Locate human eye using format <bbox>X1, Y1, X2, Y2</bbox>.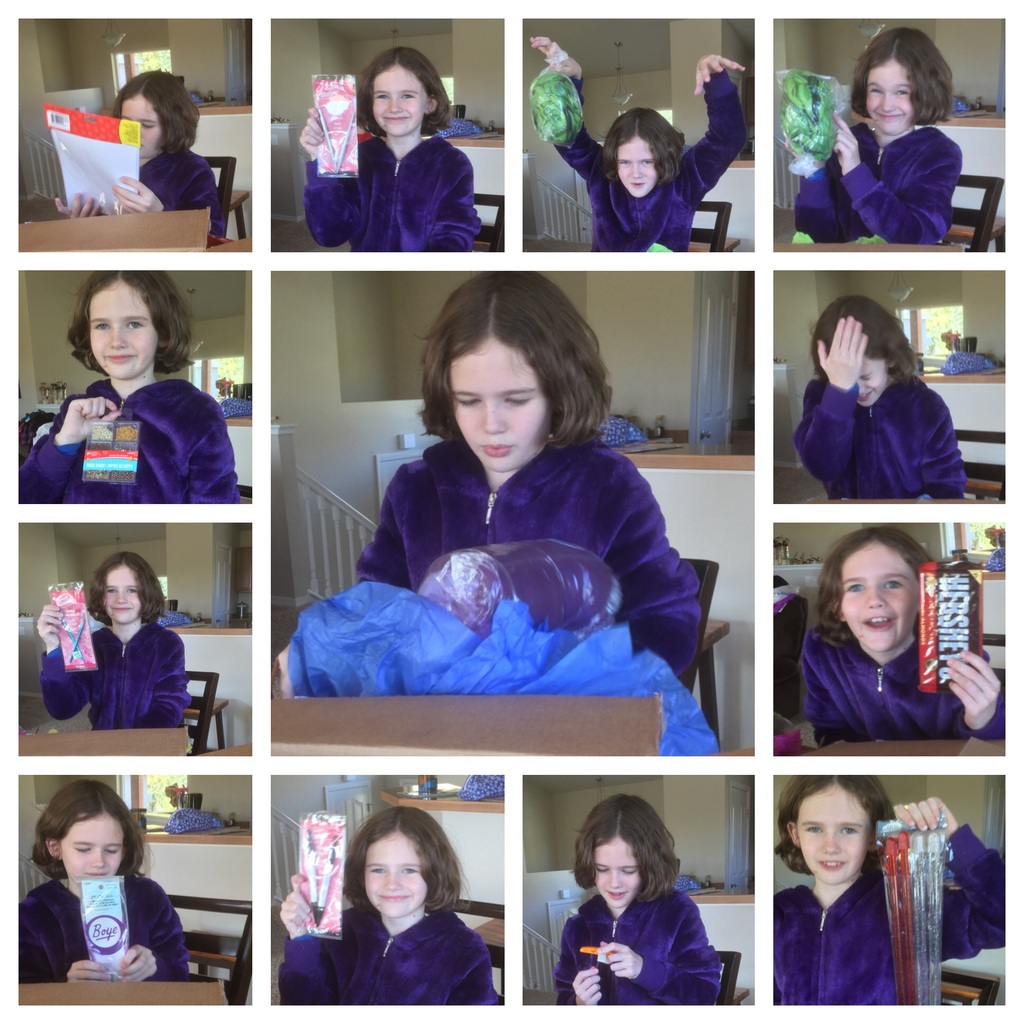
<bbox>375, 92, 389, 100</bbox>.
